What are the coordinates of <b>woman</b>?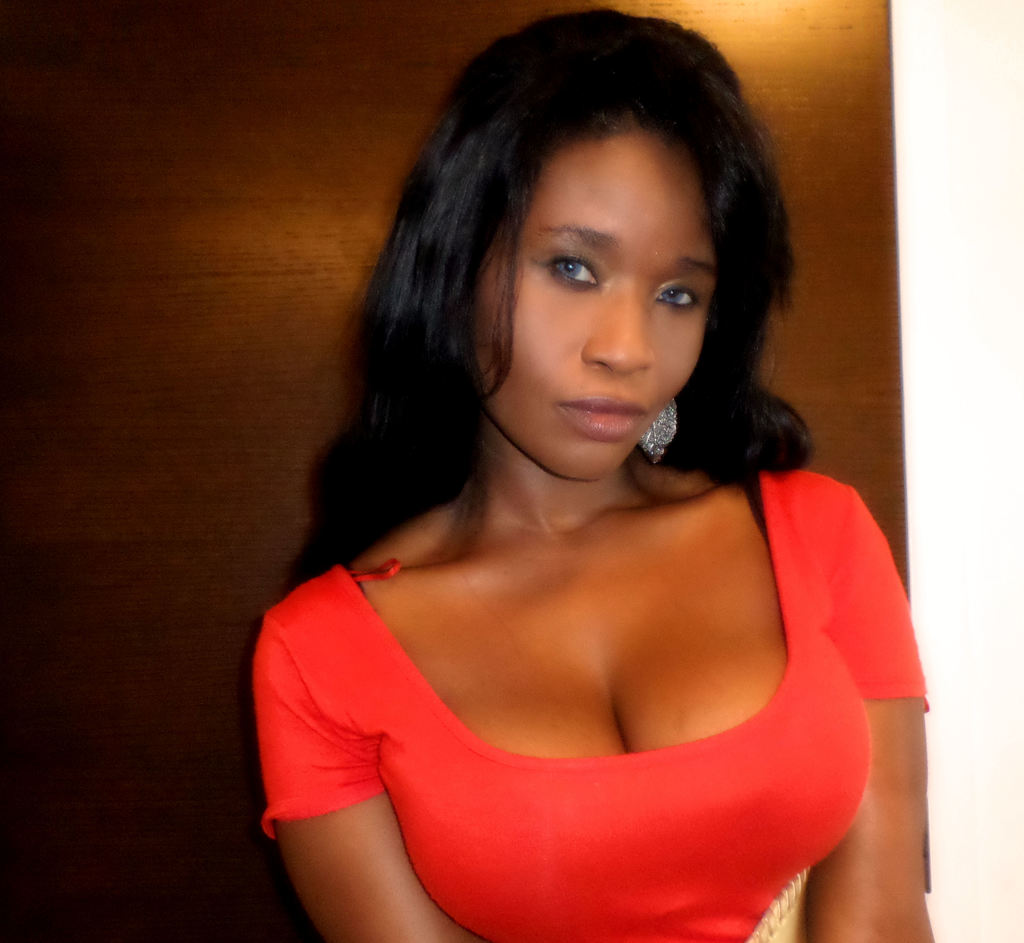
[x1=241, y1=11, x2=936, y2=942].
